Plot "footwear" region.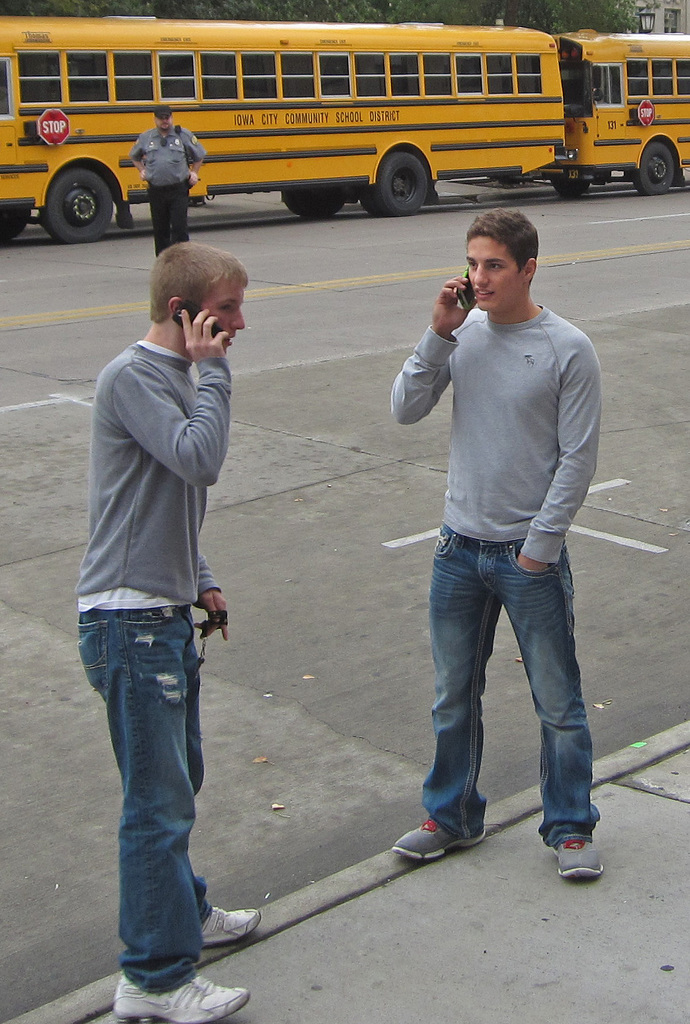
Plotted at (x1=550, y1=838, x2=598, y2=875).
